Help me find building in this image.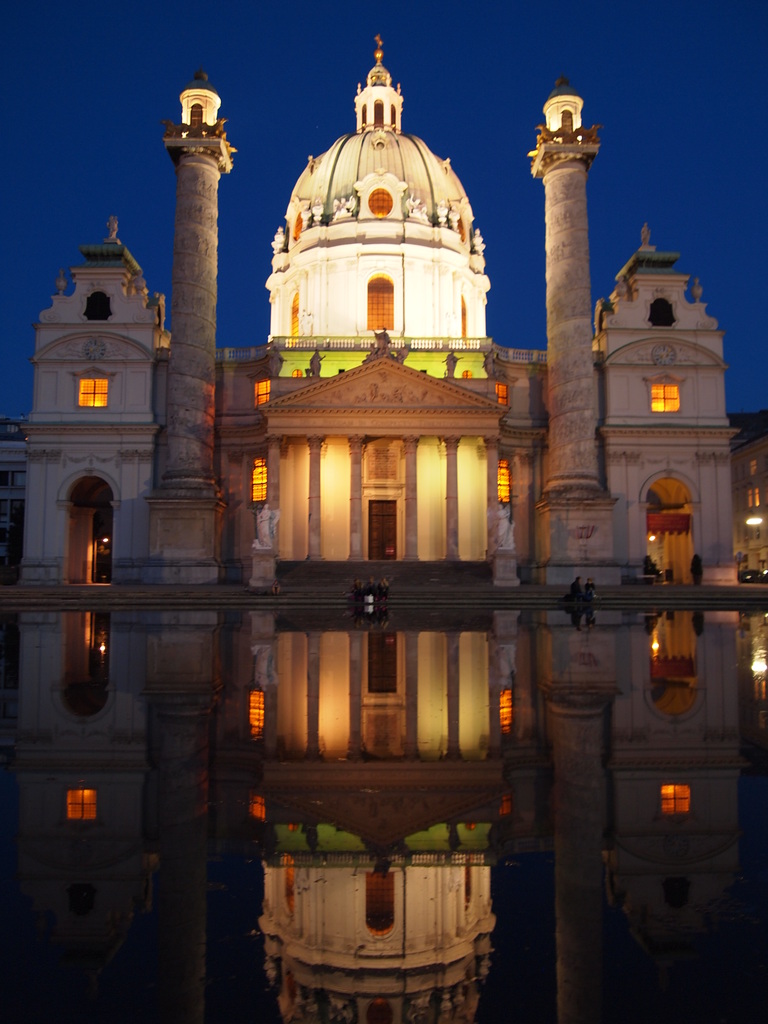
Found it: region(19, 28, 763, 608).
